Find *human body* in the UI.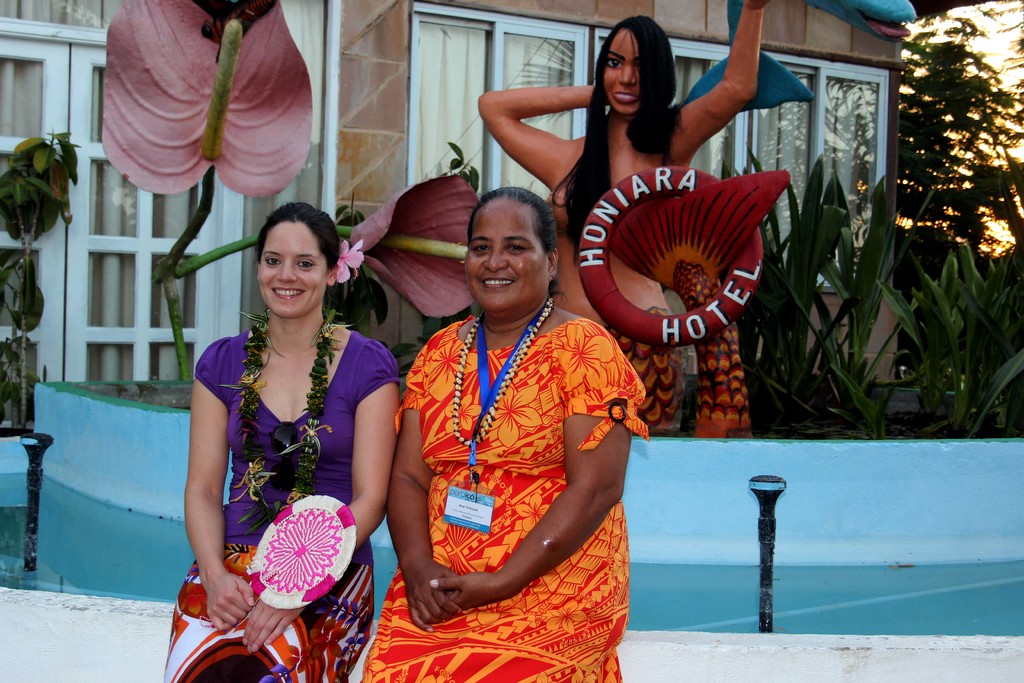
UI element at (479,0,771,437).
